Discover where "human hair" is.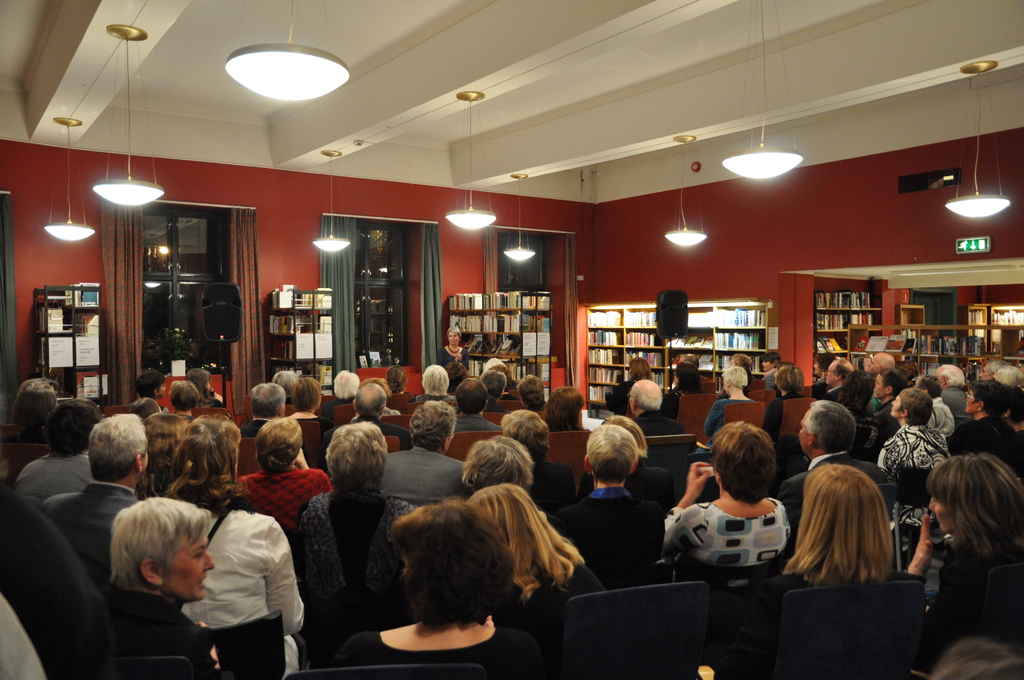
Discovered at BBox(16, 371, 60, 432).
